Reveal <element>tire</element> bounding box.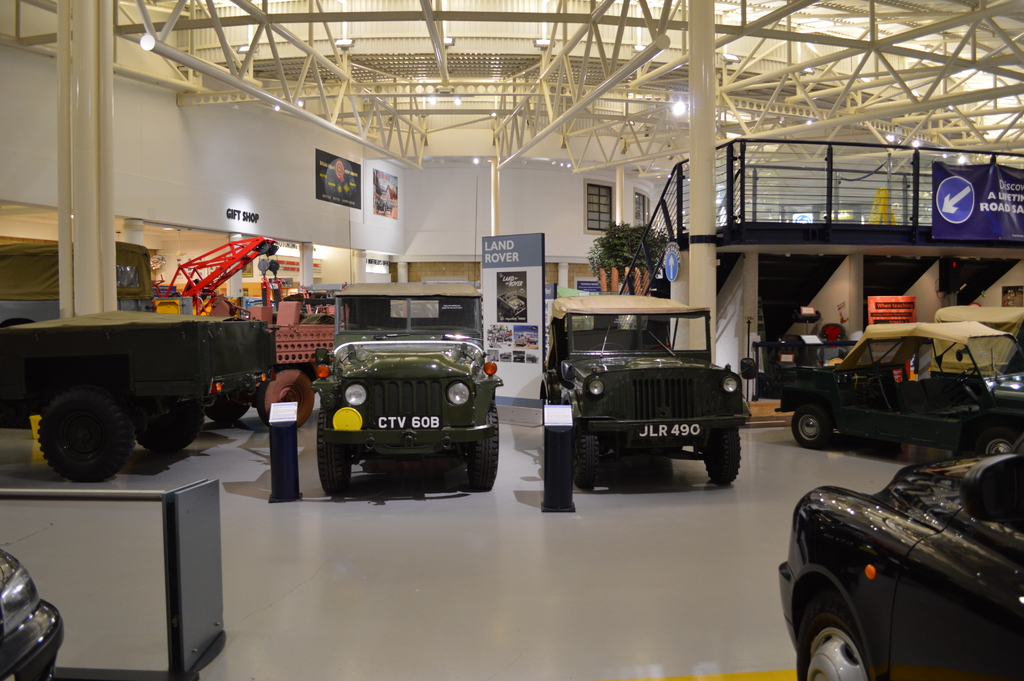
Revealed: rect(705, 426, 742, 484).
